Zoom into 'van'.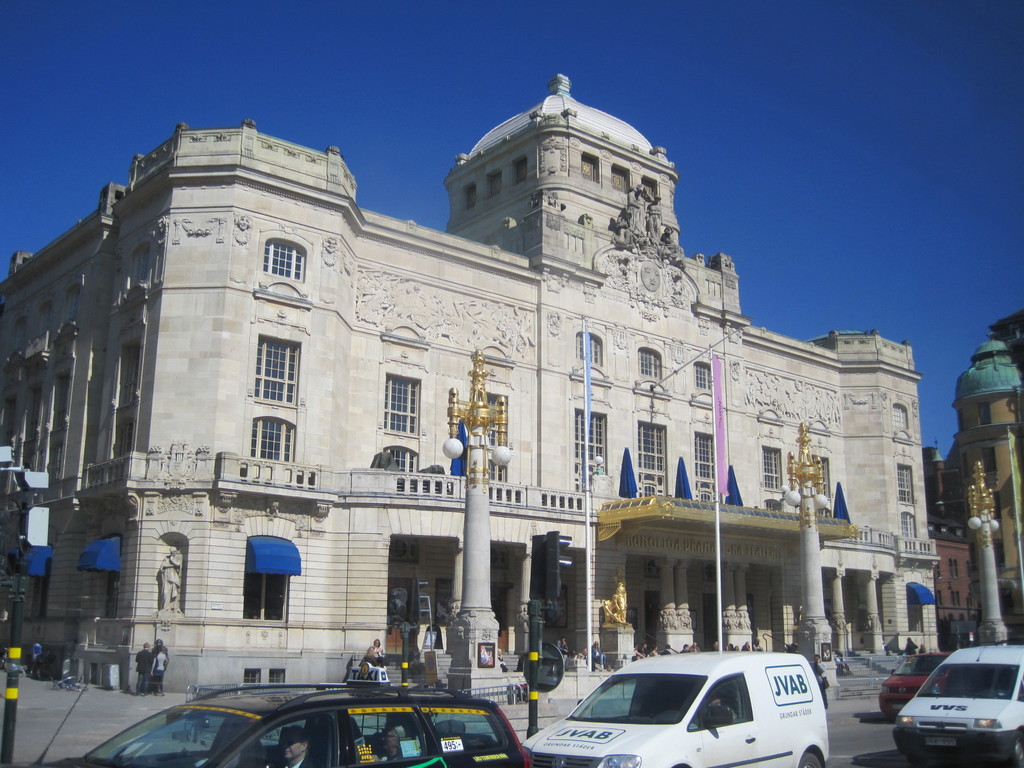
Zoom target: pyautogui.locateOnScreen(9, 680, 531, 767).
